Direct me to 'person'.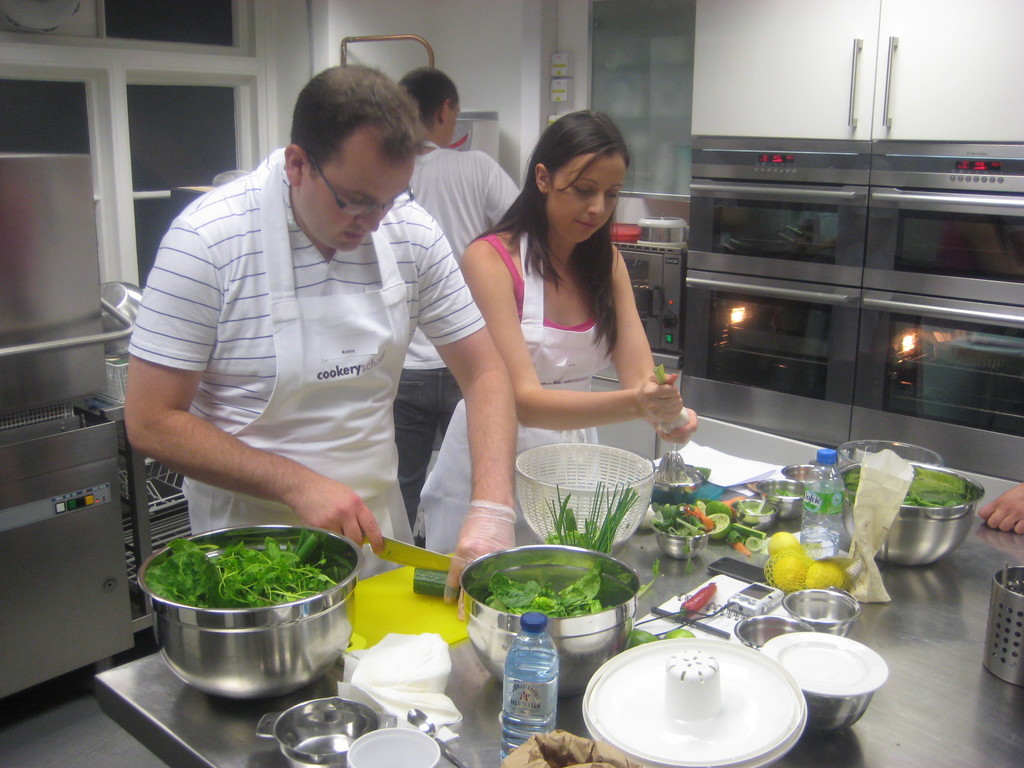
Direction: pyautogui.locateOnScreen(397, 69, 523, 536).
